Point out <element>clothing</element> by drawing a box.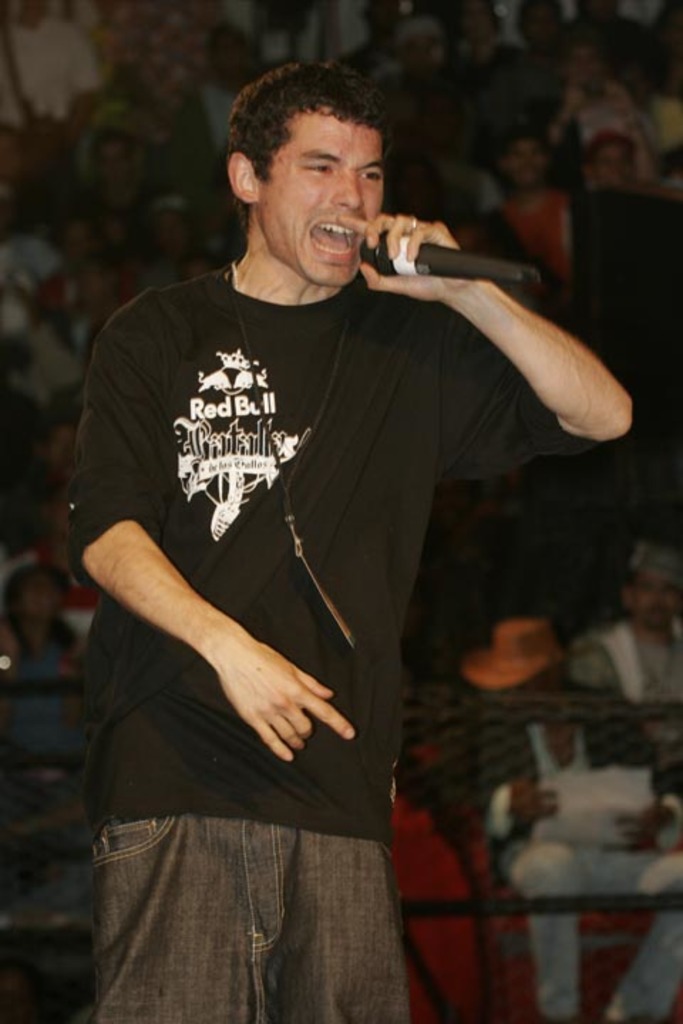
box(501, 3, 563, 58).
